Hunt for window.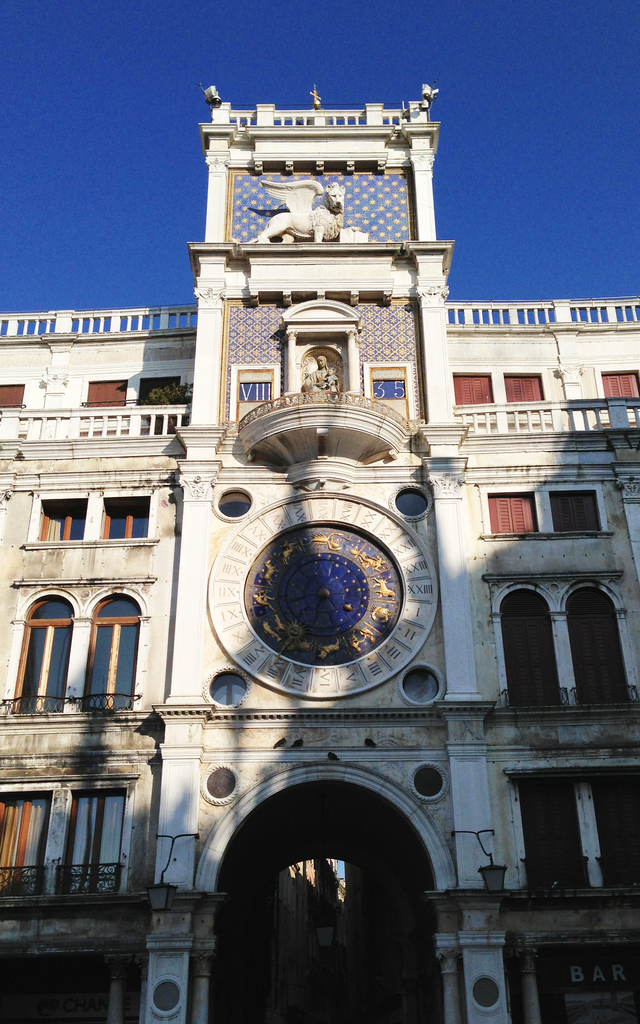
Hunted down at detection(97, 591, 139, 699).
